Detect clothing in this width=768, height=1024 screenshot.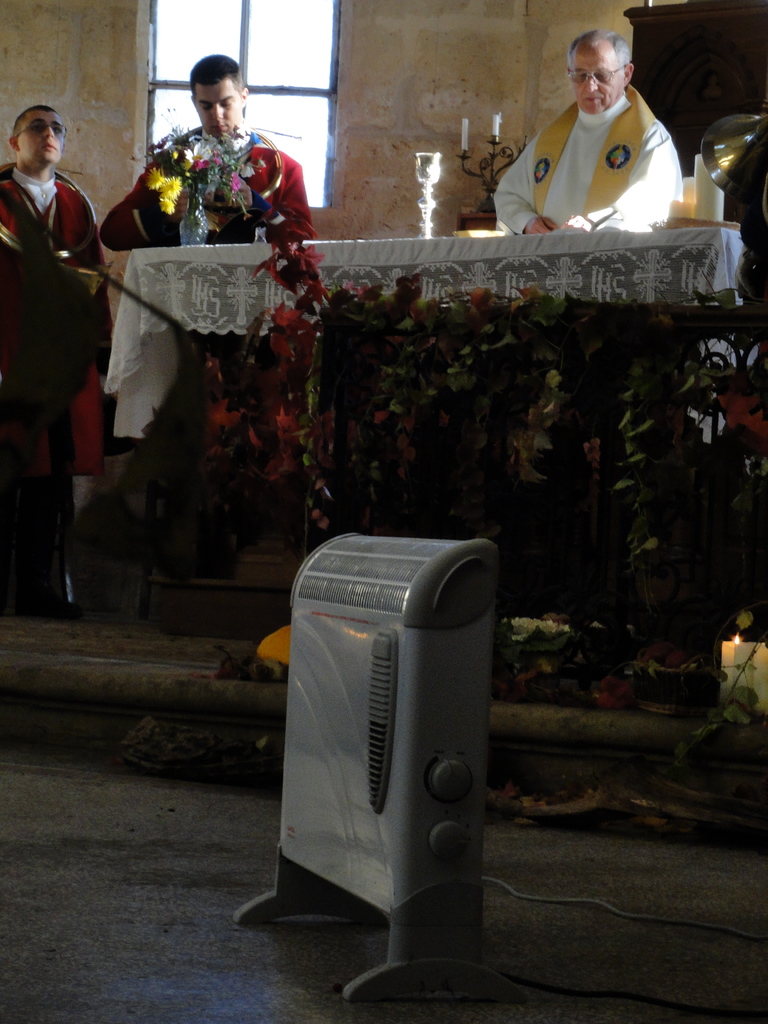
Detection: region(0, 164, 108, 493).
